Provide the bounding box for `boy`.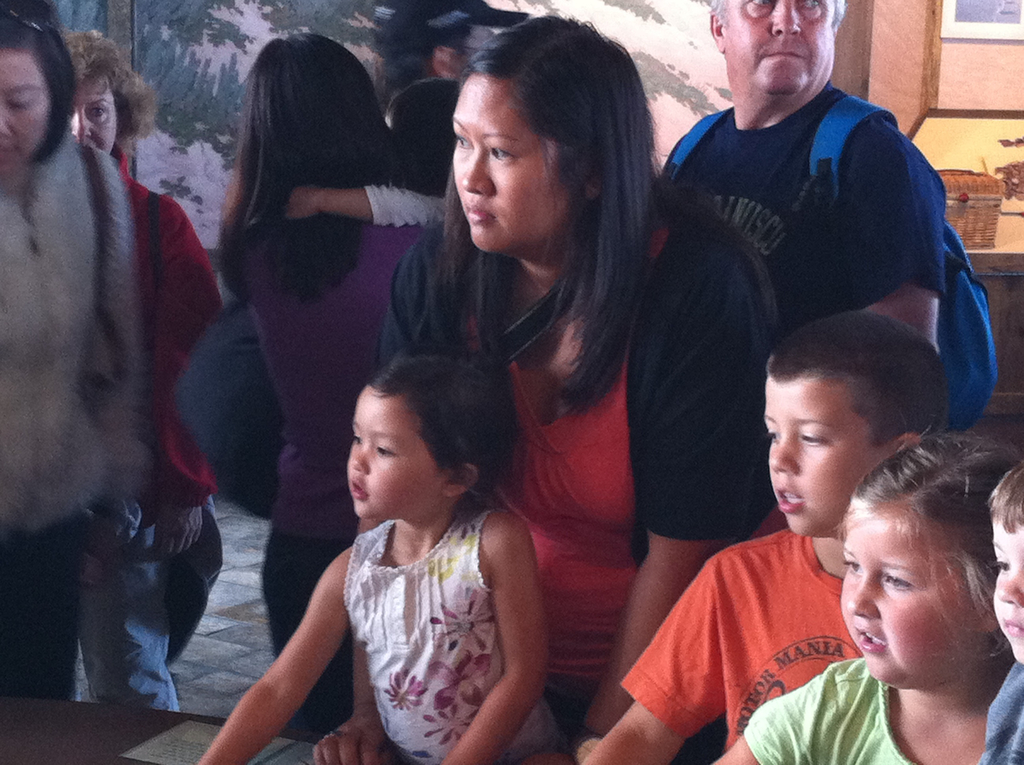
986 462 1023 764.
